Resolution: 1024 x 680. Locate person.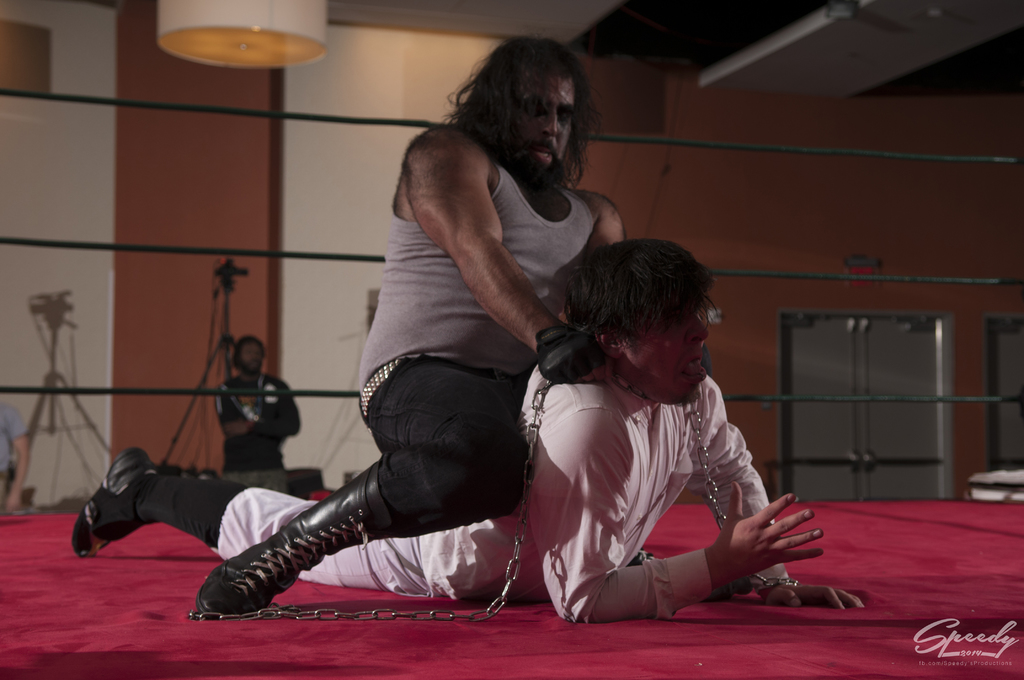
{"left": 215, "top": 332, "right": 301, "bottom": 472}.
